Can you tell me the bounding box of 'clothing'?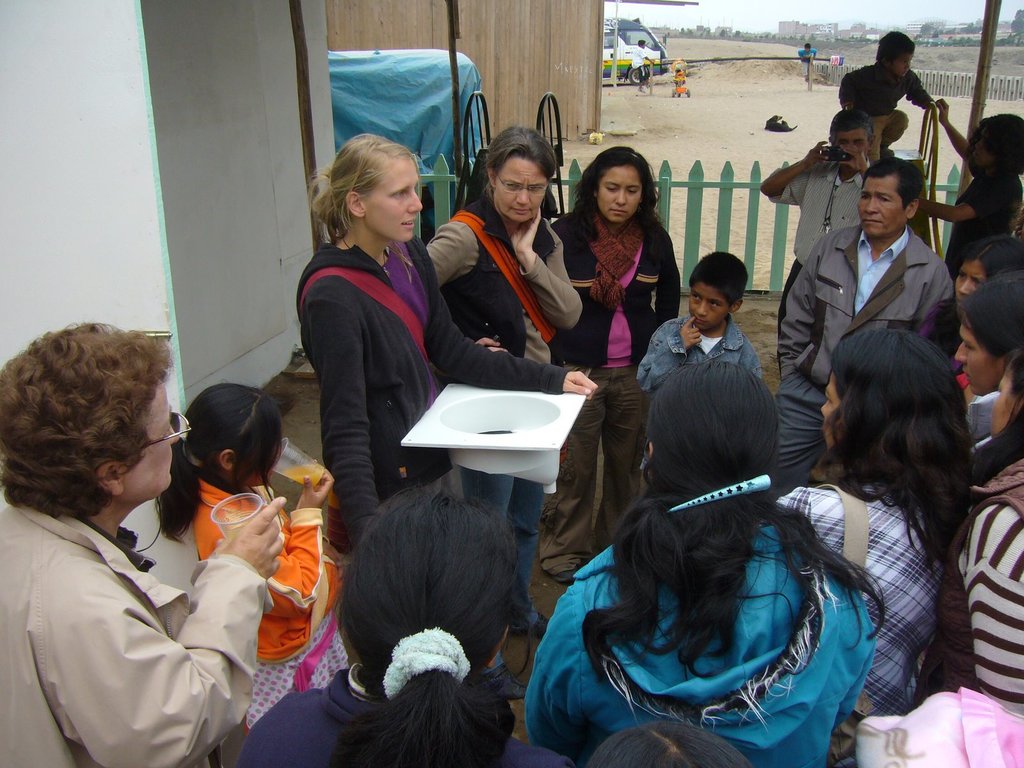
[left=630, top=47, right=648, bottom=82].
